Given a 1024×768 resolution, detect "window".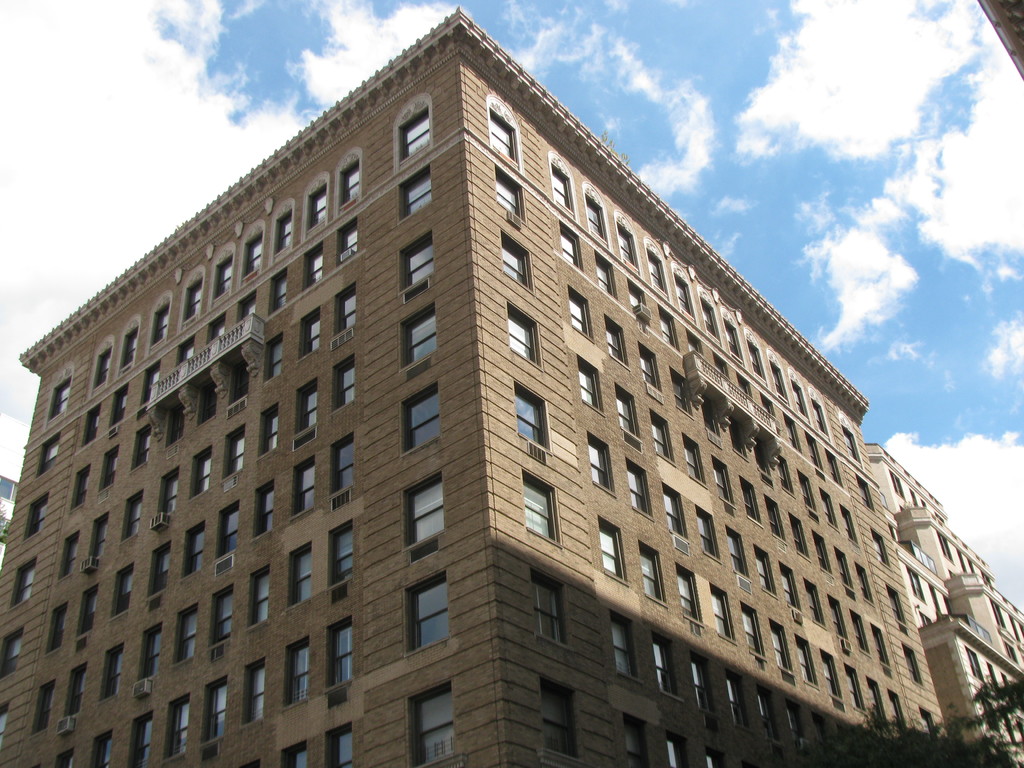
314 185 331 228.
